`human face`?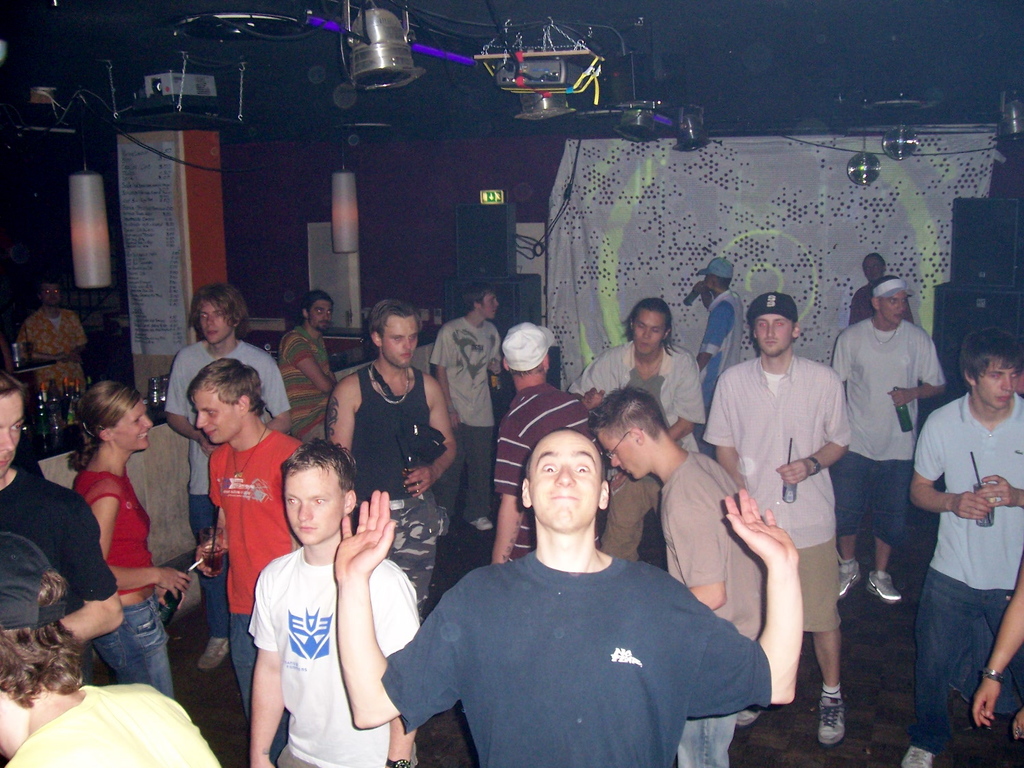
(left=636, top=313, right=661, bottom=355)
